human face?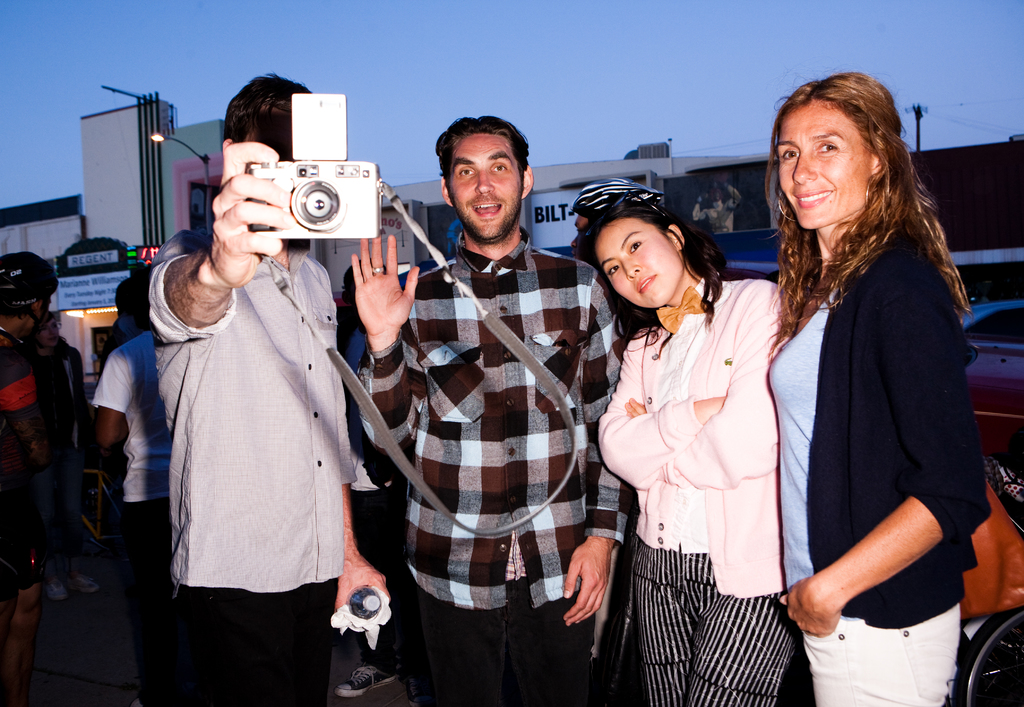
region(448, 131, 522, 242)
